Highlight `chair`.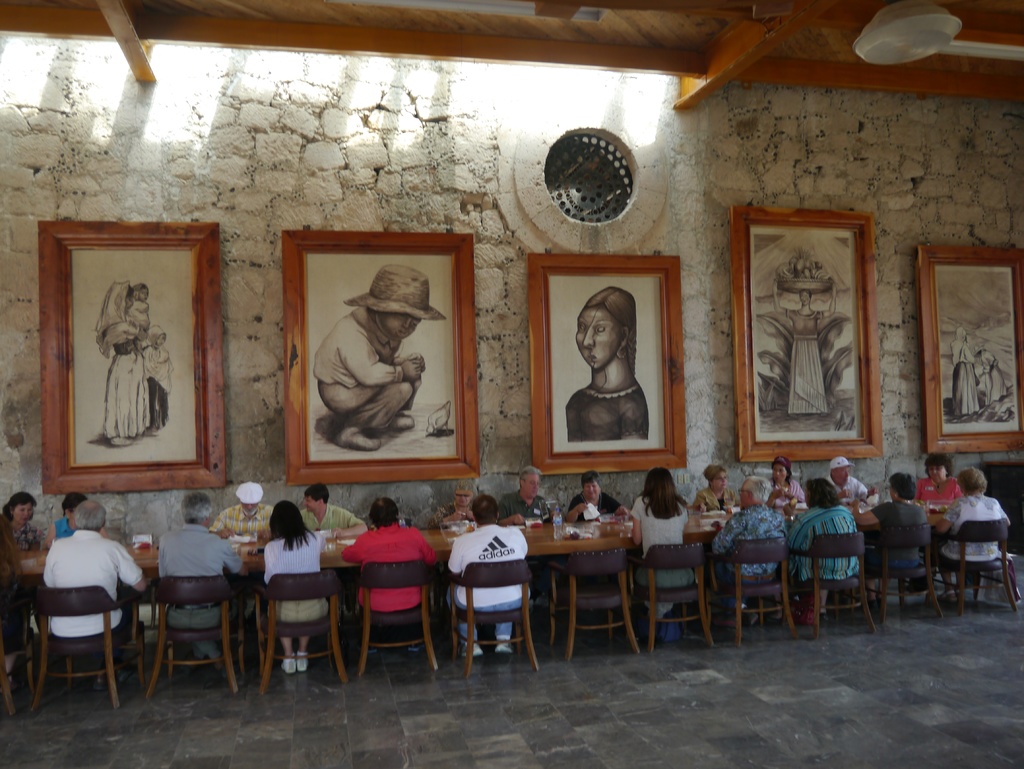
Highlighted region: bbox=[866, 524, 944, 624].
